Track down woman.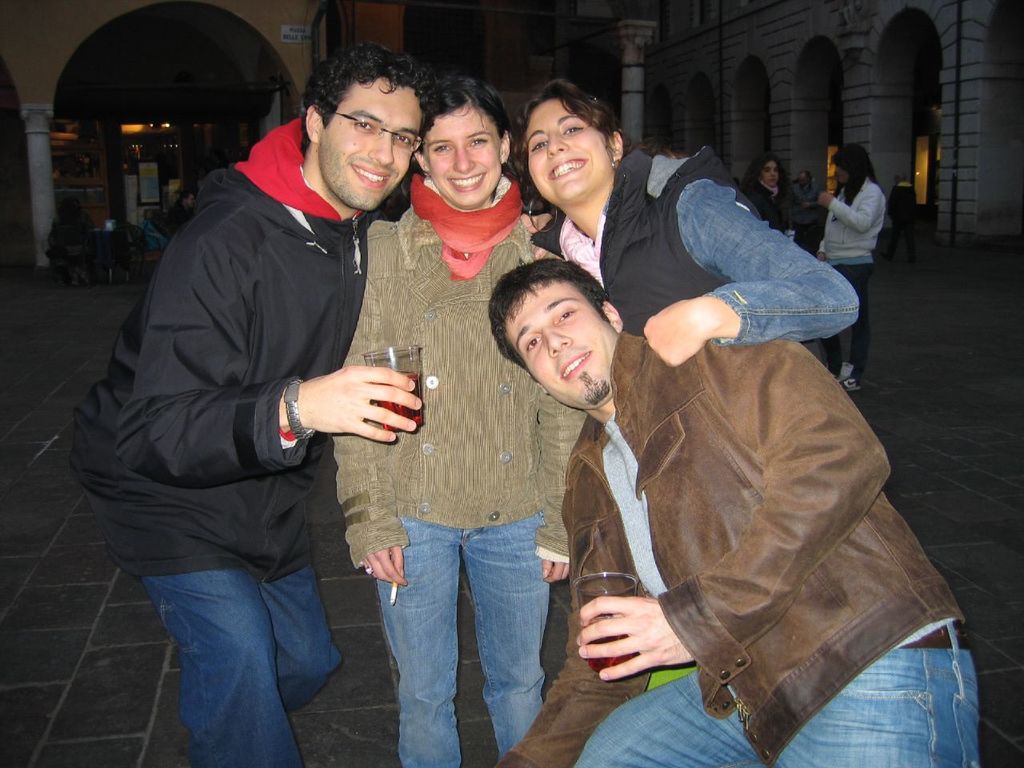
Tracked to [329,74,589,767].
